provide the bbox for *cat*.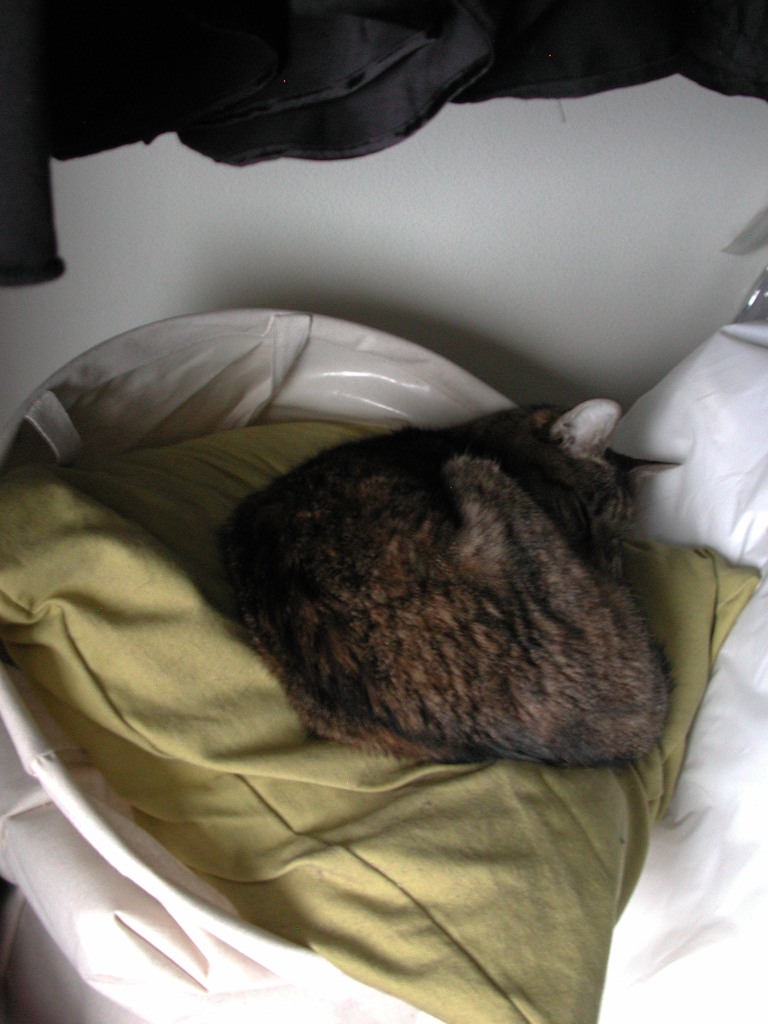
region(205, 396, 677, 772).
